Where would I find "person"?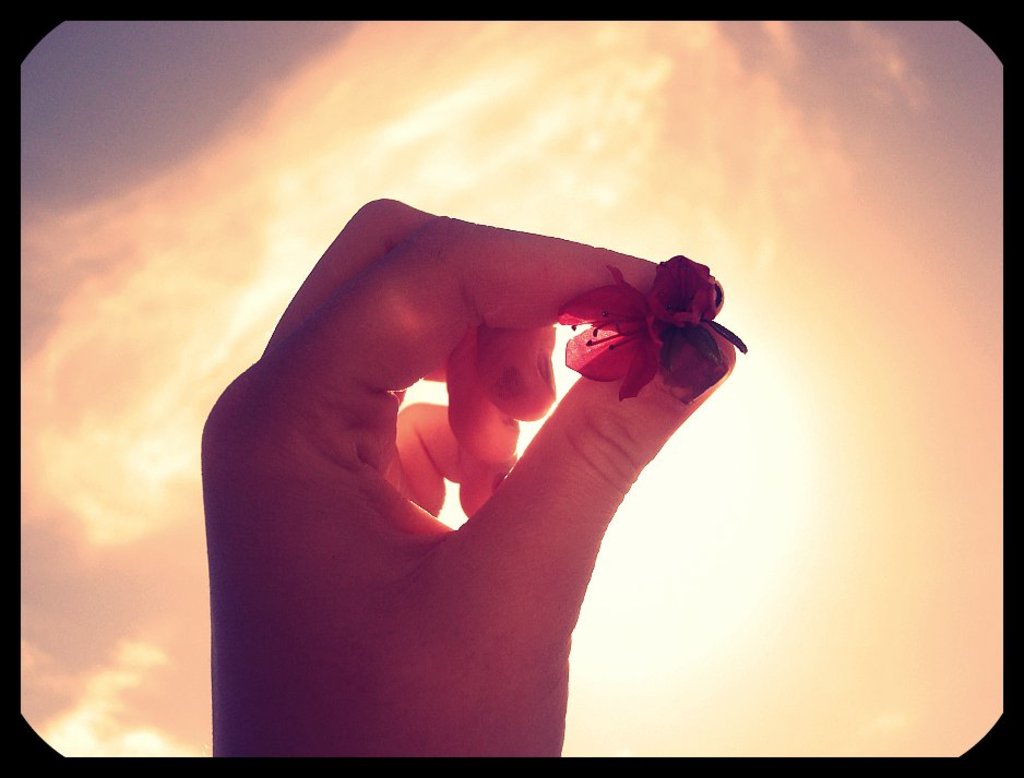
At 207, 190, 747, 756.
